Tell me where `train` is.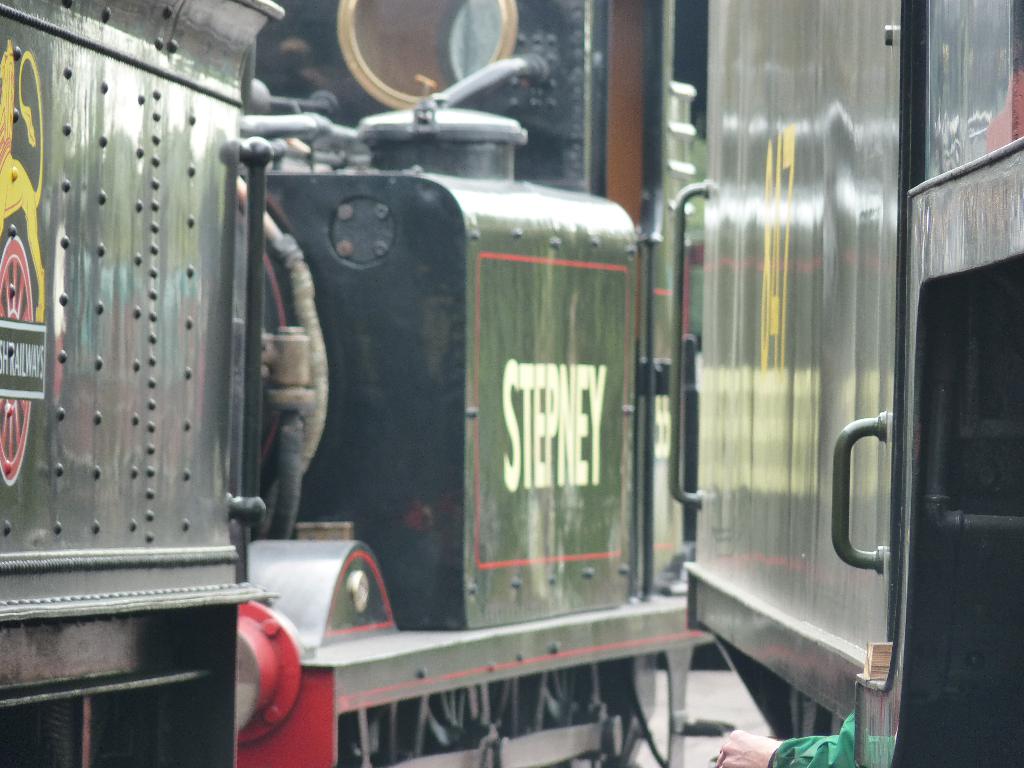
`train` is at [0,0,703,767].
